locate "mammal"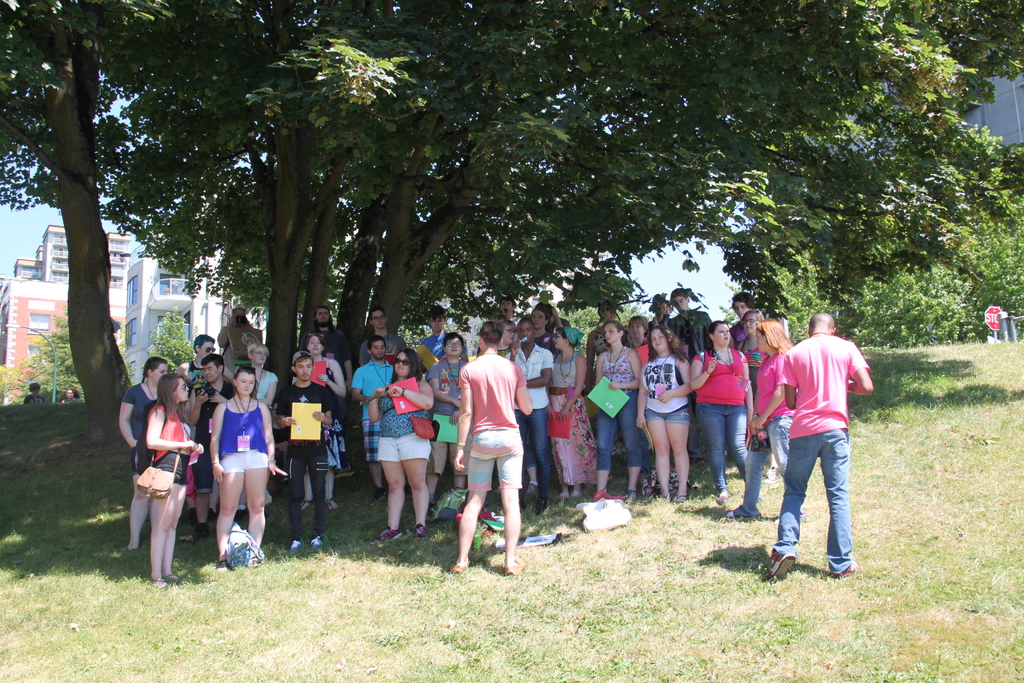
region(63, 385, 84, 401)
